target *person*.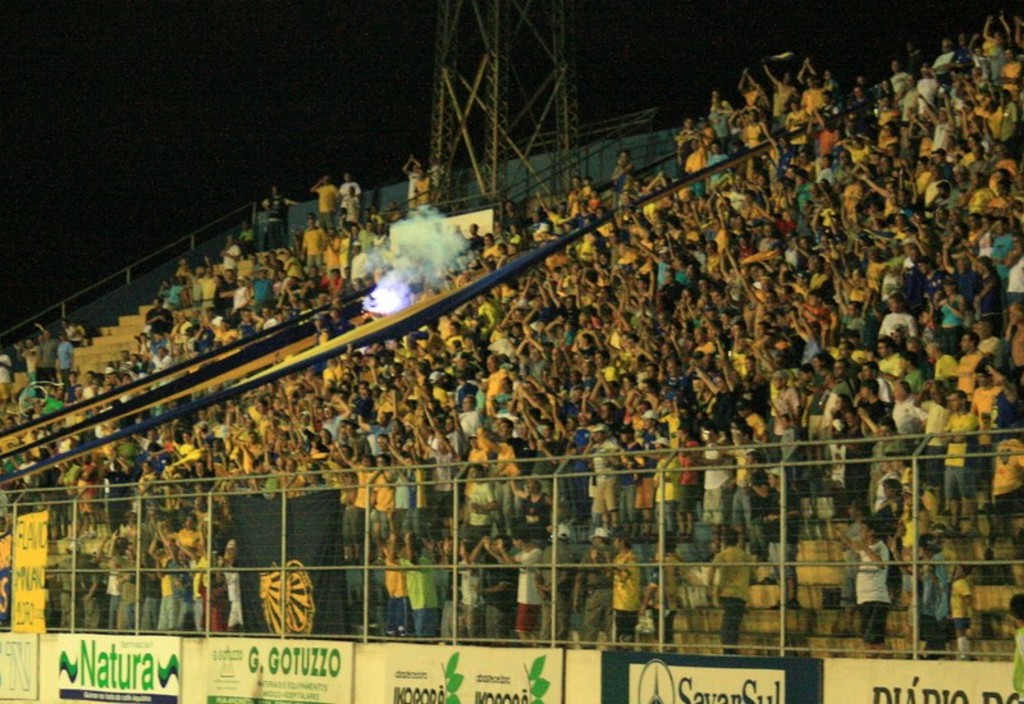
Target region: 700/522/755/650.
